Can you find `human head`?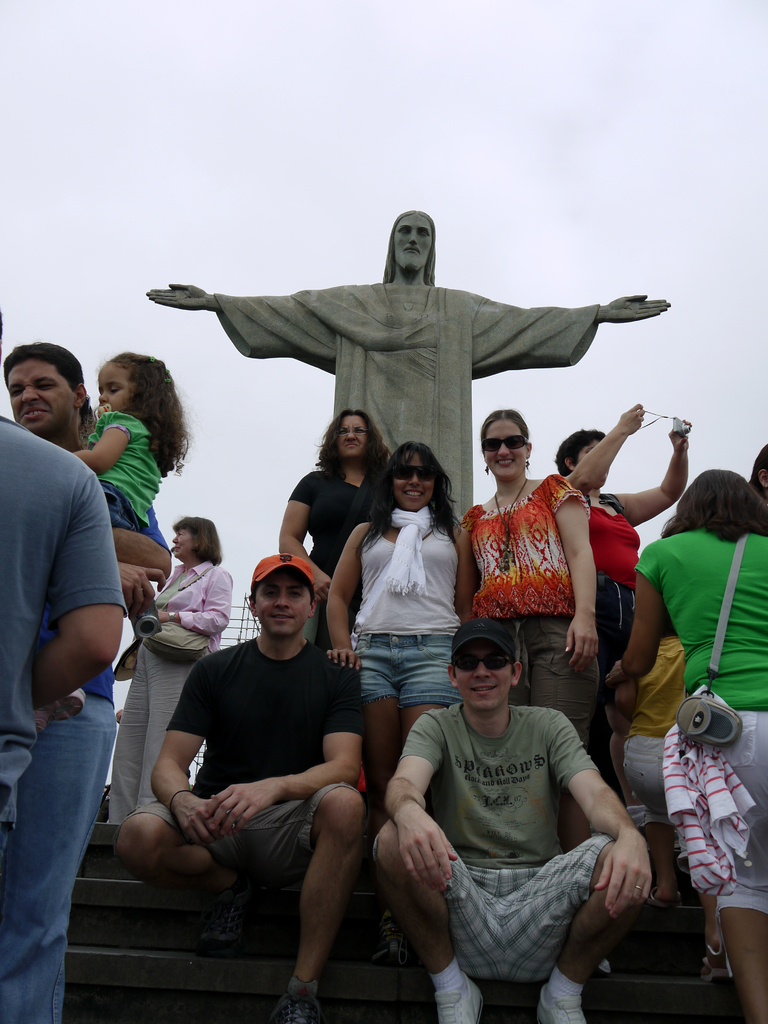
Yes, bounding box: <box>481,412,532,481</box>.
